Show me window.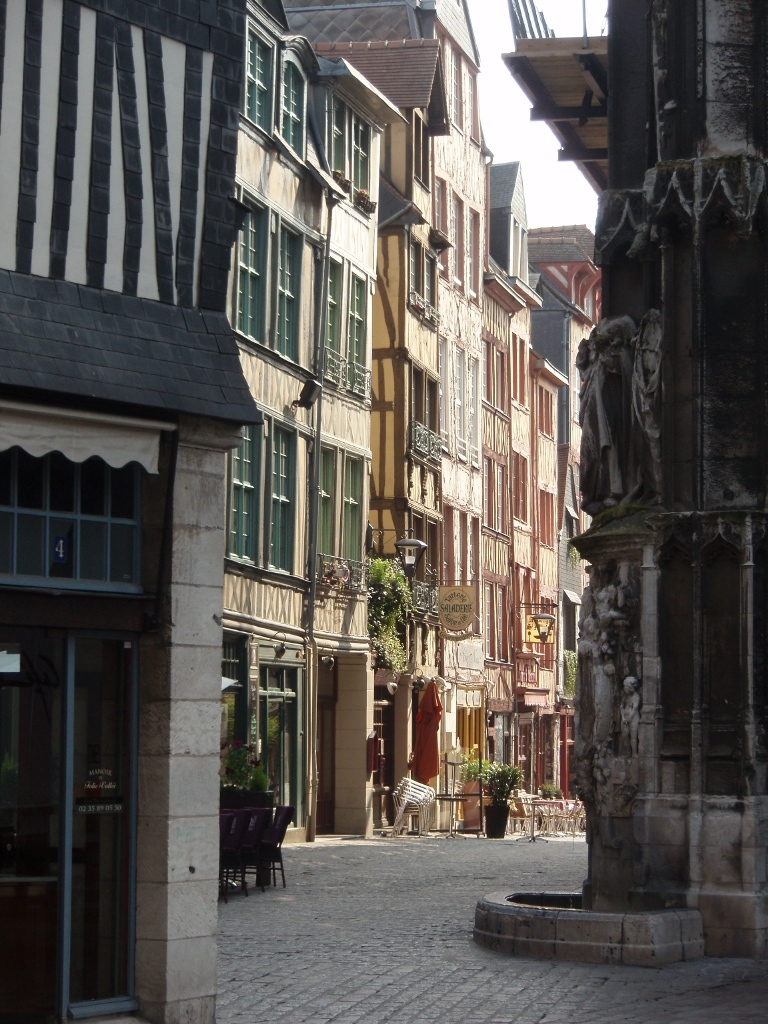
window is here: (left=398, top=496, right=441, bottom=592).
